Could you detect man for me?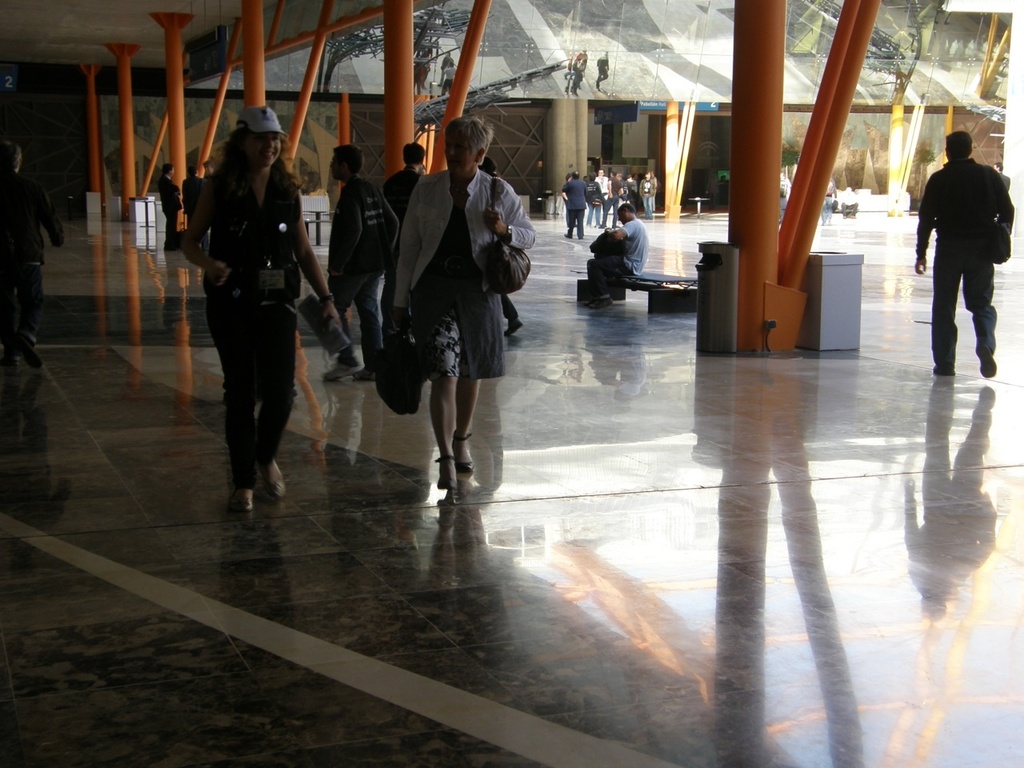
Detection result: <box>322,142,405,394</box>.
